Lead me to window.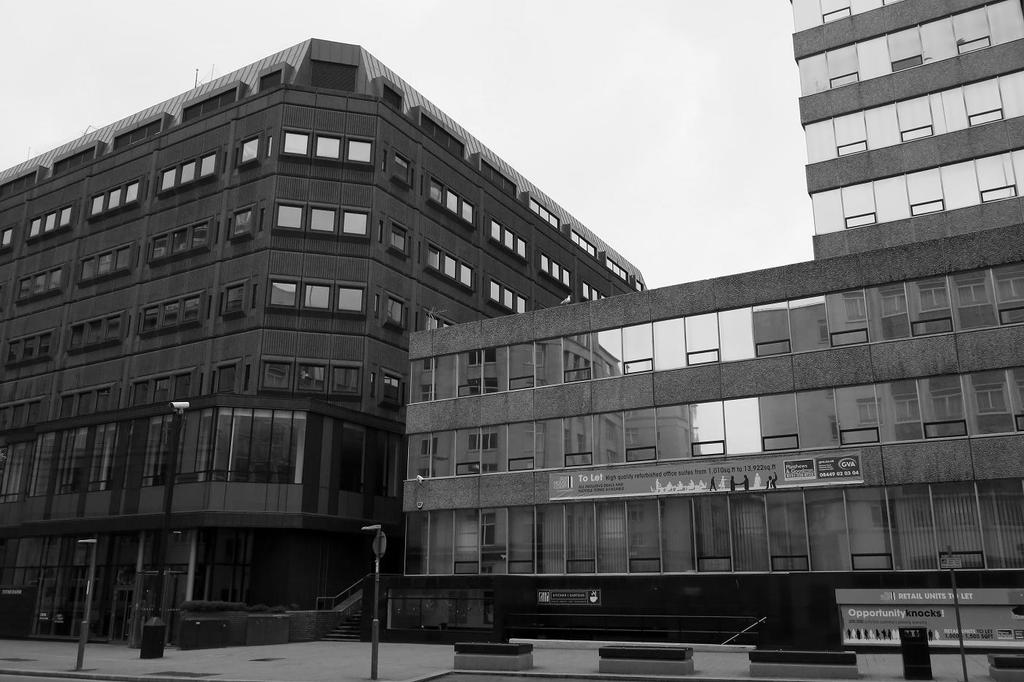
Lead to <region>162, 294, 185, 332</region>.
